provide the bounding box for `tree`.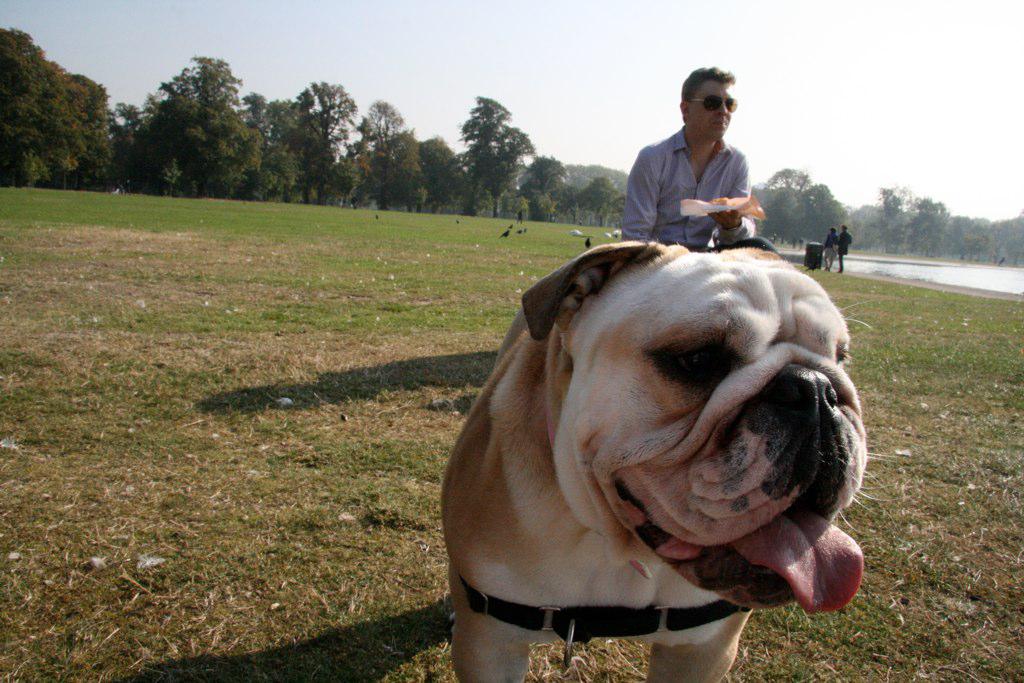
436/135/460/220.
